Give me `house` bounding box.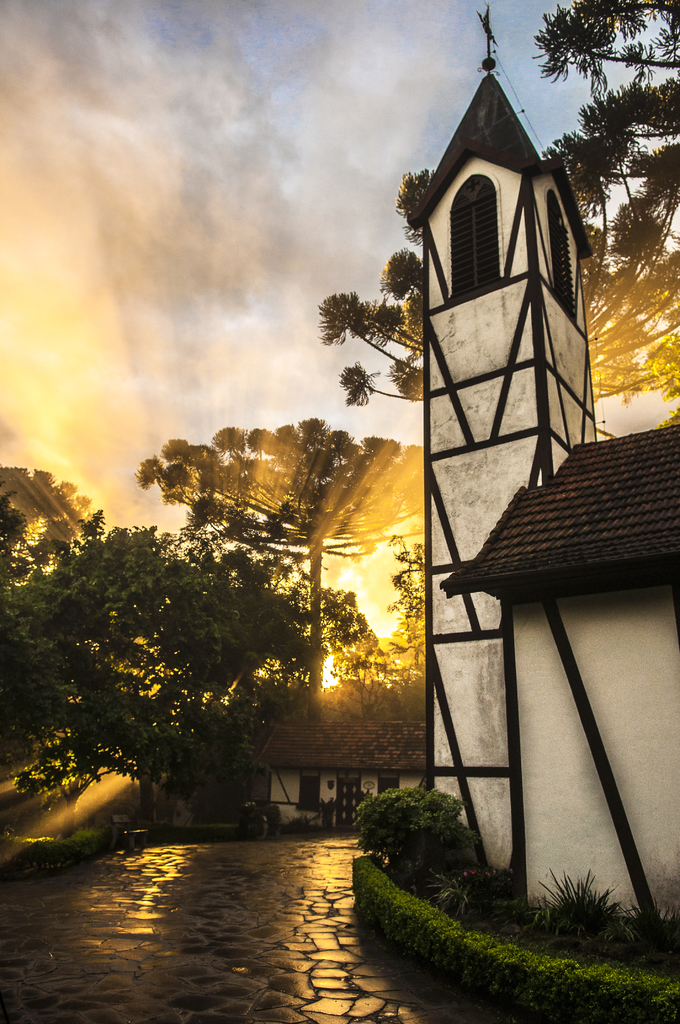
381/50/679/934.
